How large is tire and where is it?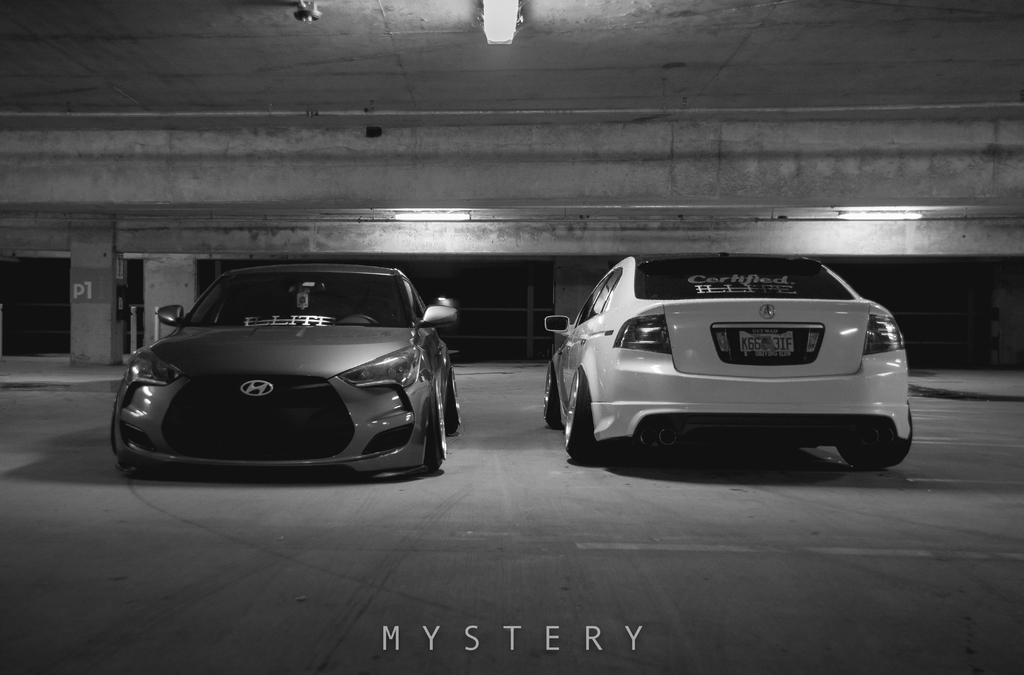
Bounding box: <region>833, 398, 895, 471</region>.
